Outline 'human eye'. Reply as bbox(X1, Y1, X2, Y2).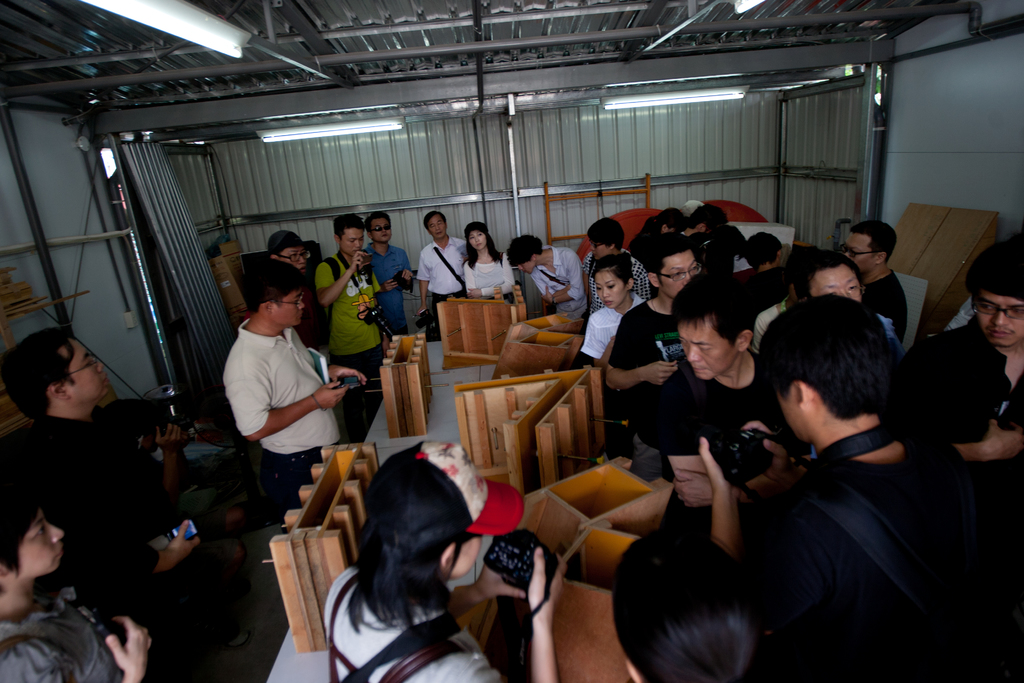
bbox(669, 270, 680, 281).
